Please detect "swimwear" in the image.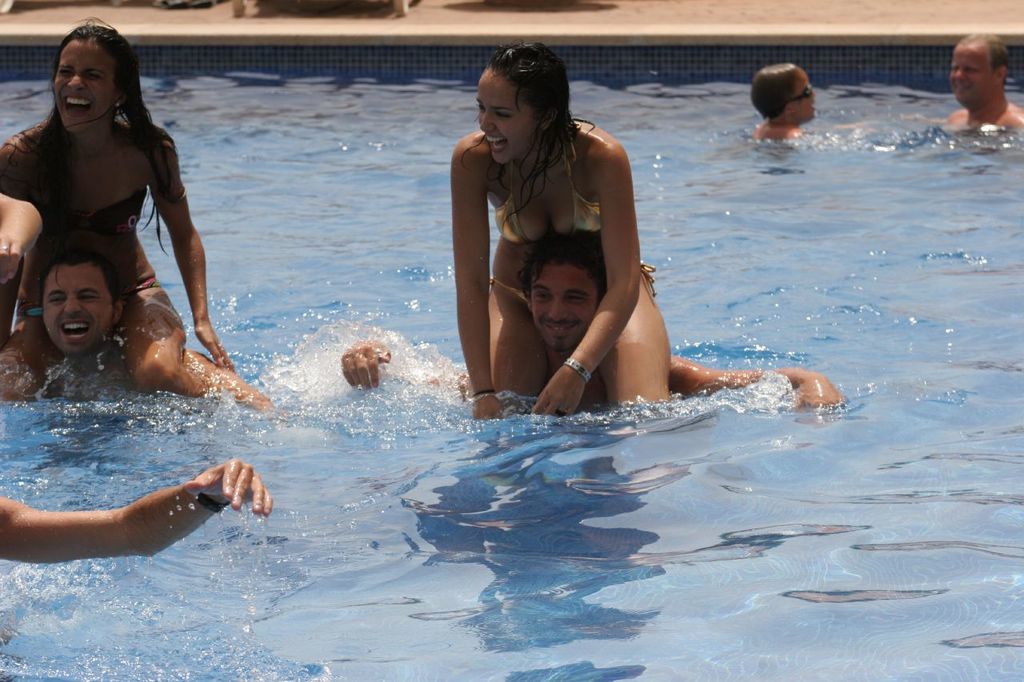
488/255/659/317.
